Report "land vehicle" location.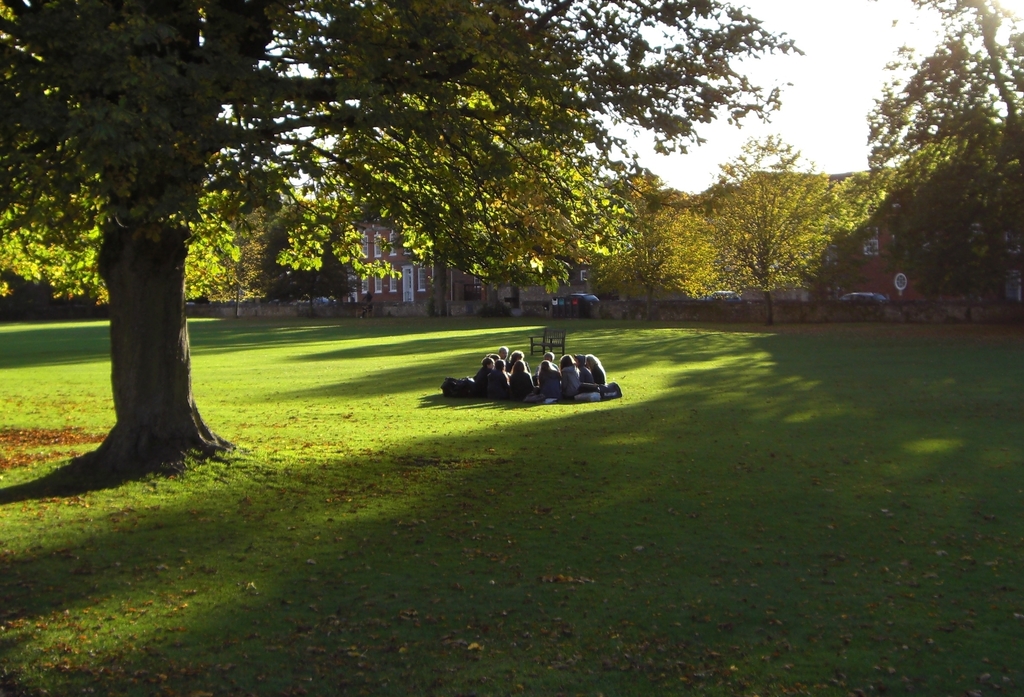
Report: bbox=(557, 294, 600, 303).
